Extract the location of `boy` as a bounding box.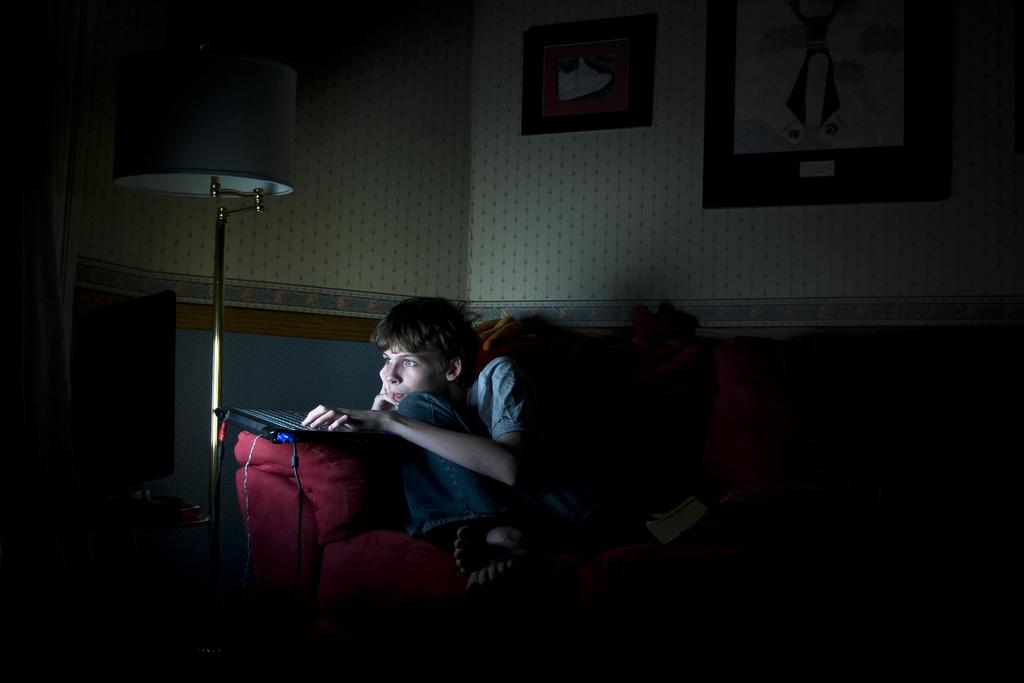
locate(300, 300, 545, 589).
